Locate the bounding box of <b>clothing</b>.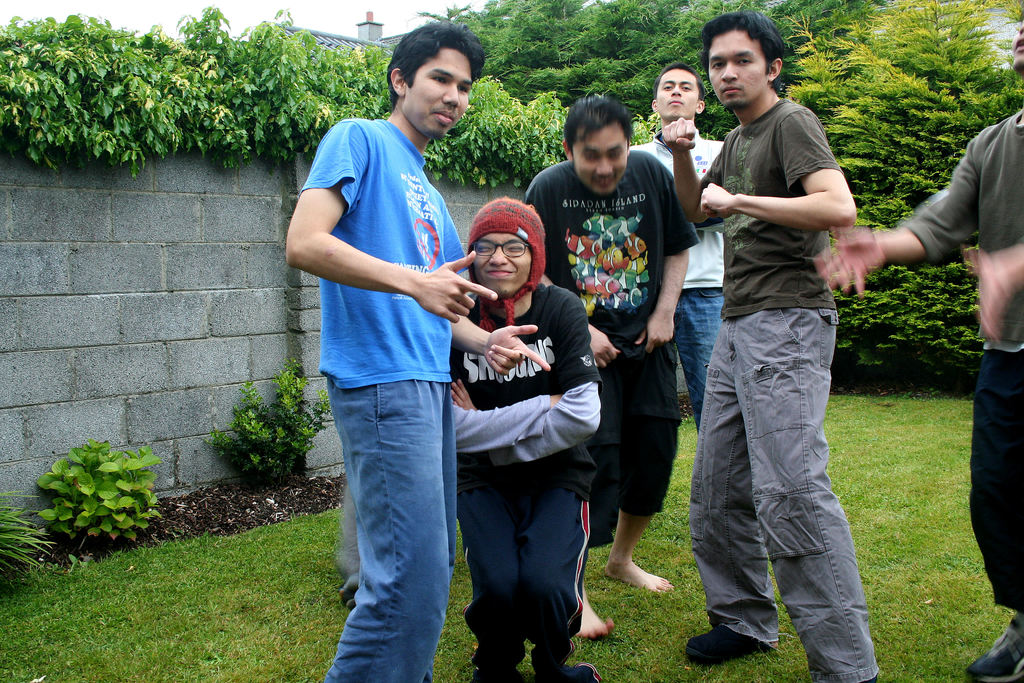
Bounding box: left=451, top=278, right=602, bottom=660.
